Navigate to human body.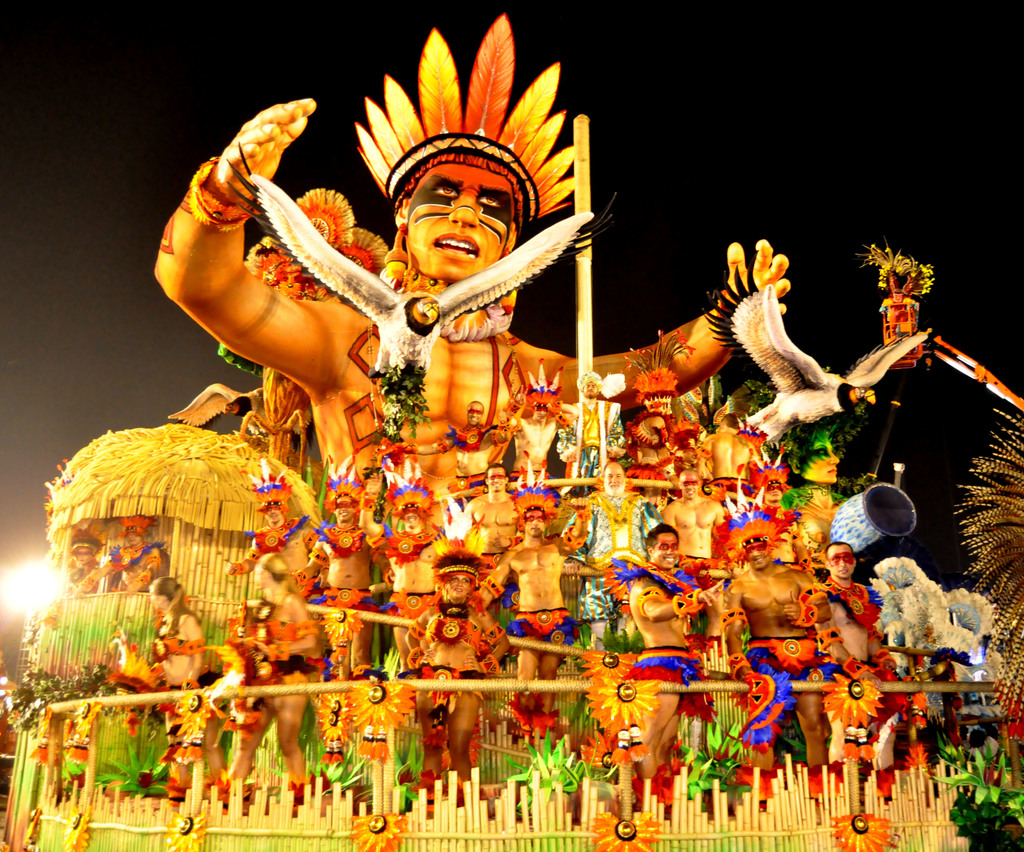
Navigation target: (620, 514, 732, 810).
